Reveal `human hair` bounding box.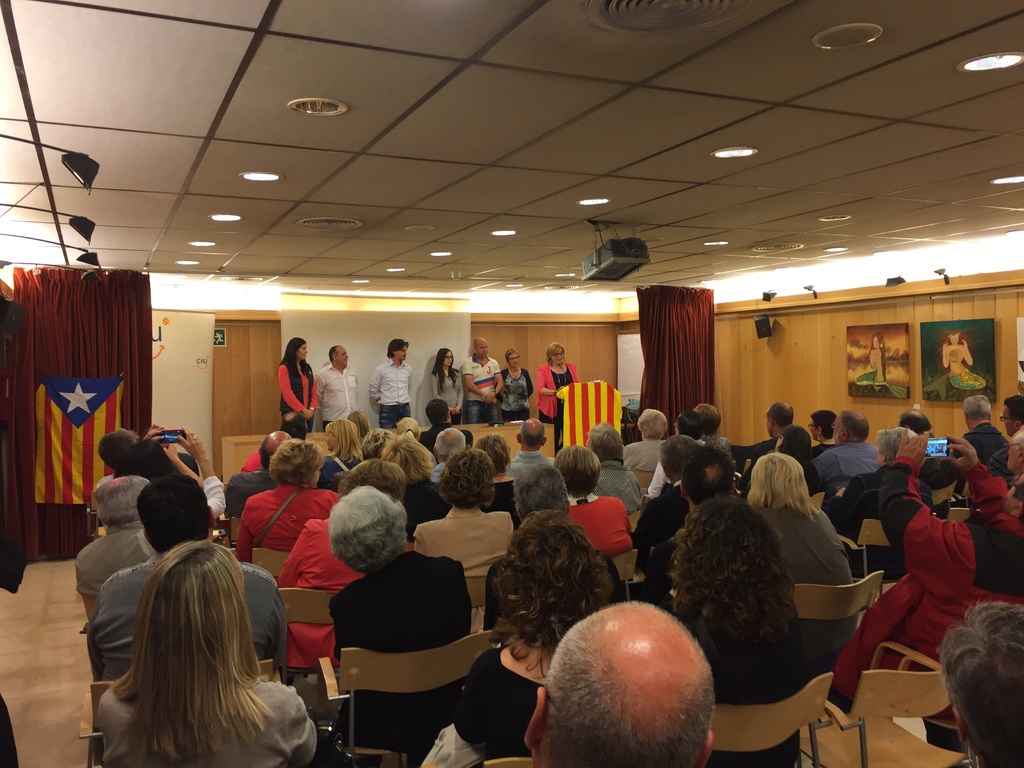
Revealed: [x1=678, y1=412, x2=707, y2=436].
